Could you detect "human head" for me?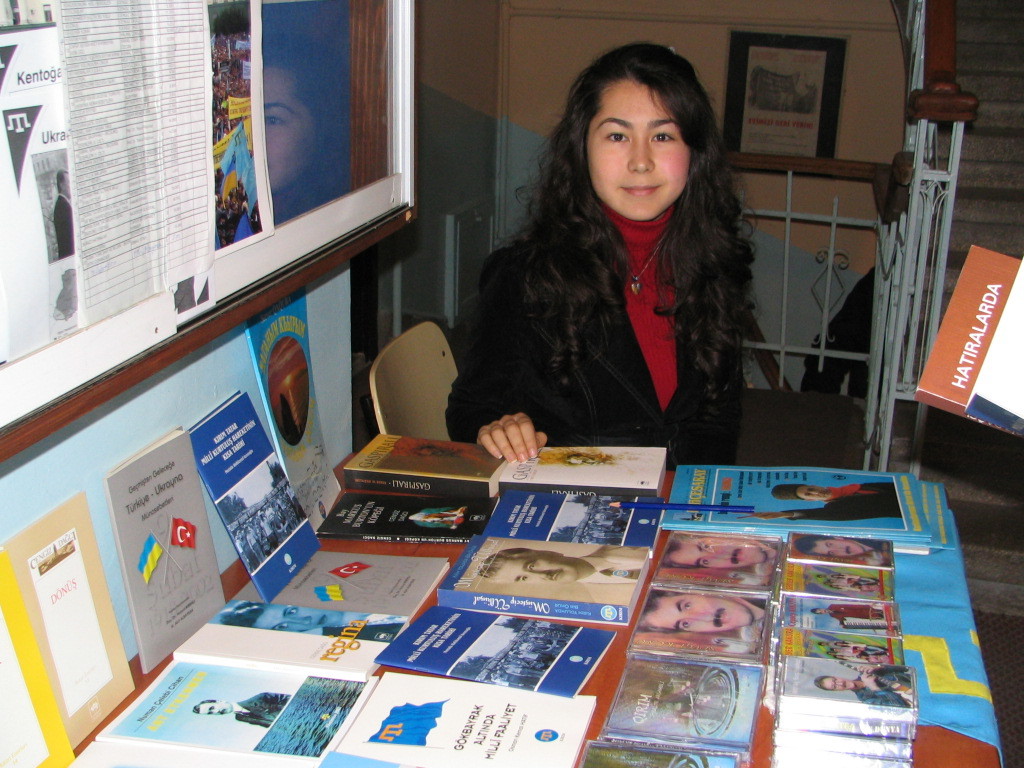
Detection result: detection(795, 534, 865, 559).
